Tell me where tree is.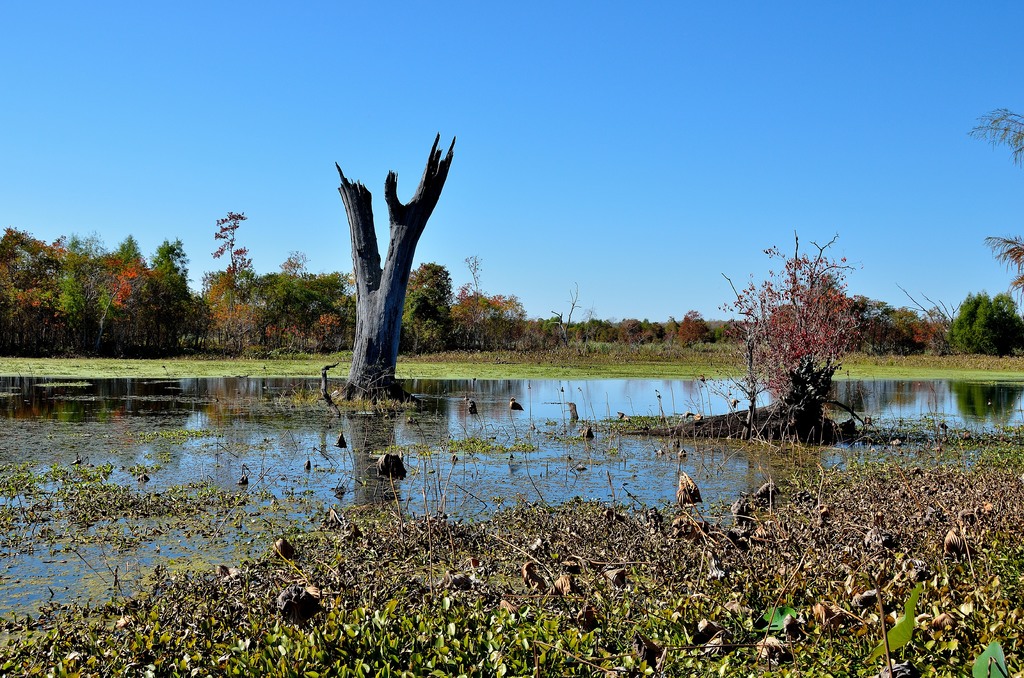
tree is at (left=322, top=127, right=469, bottom=404).
